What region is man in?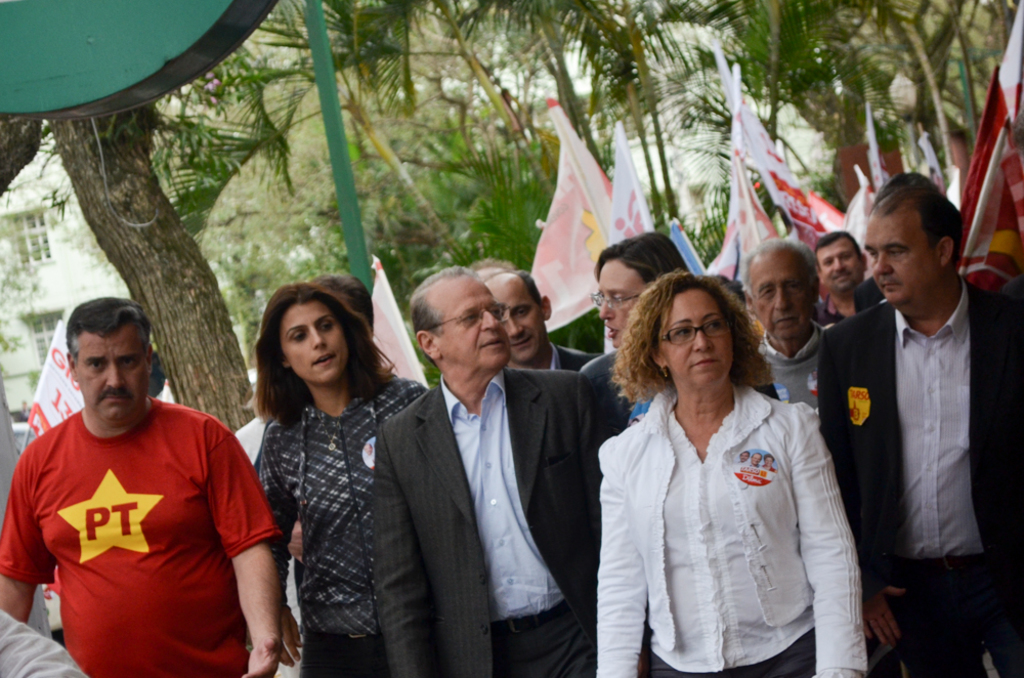
select_region(0, 292, 284, 677).
